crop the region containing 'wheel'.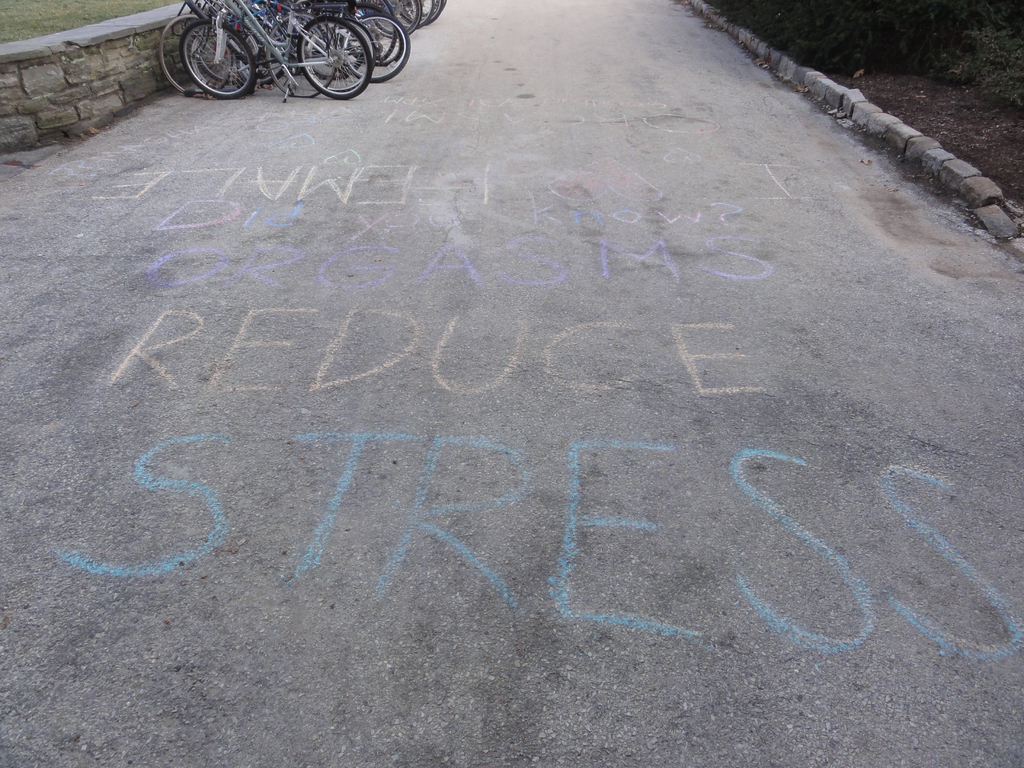
Crop region: [left=260, top=9, right=340, bottom=100].
